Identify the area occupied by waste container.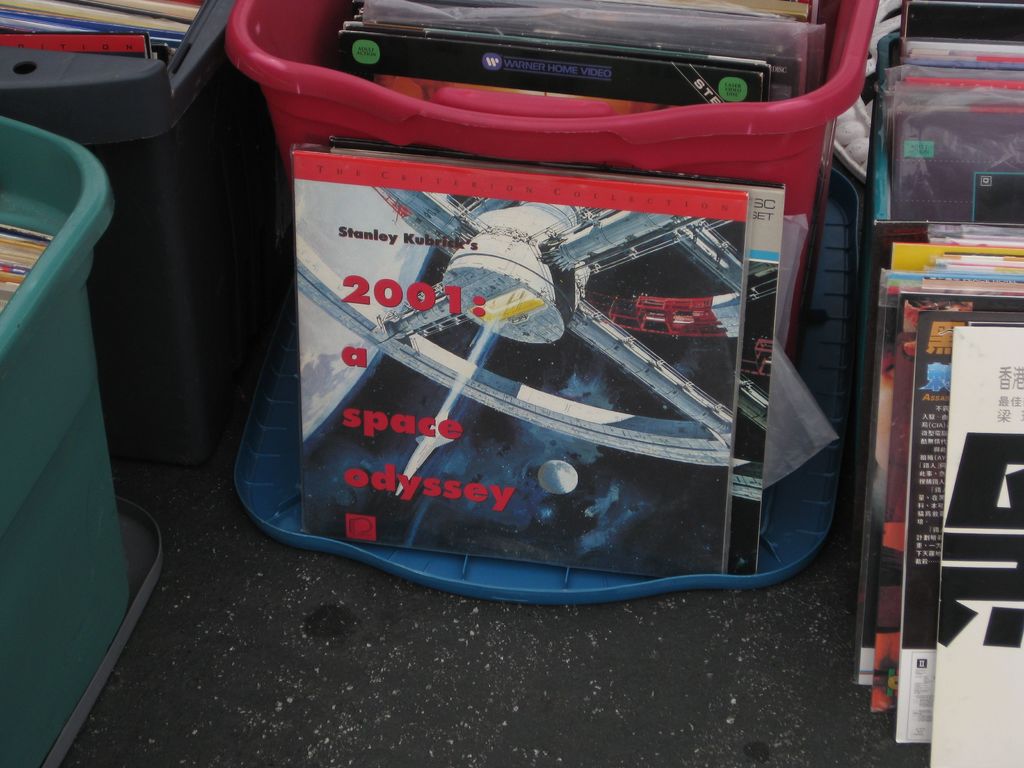
Area: 202:0:918:595.
